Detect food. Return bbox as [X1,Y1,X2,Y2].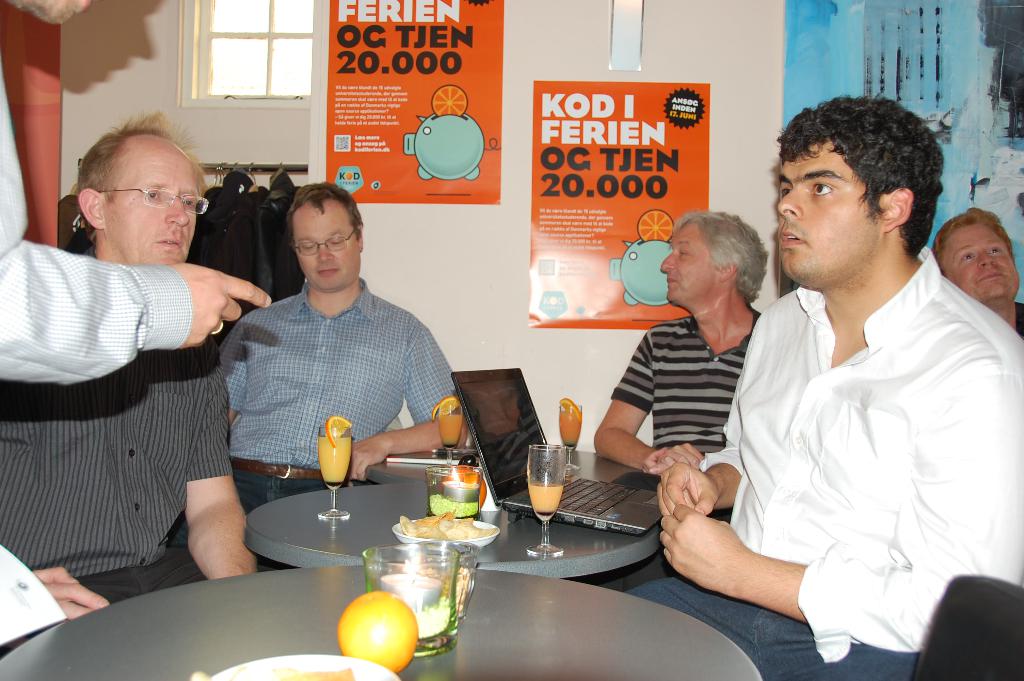
[557,396,581,422].
